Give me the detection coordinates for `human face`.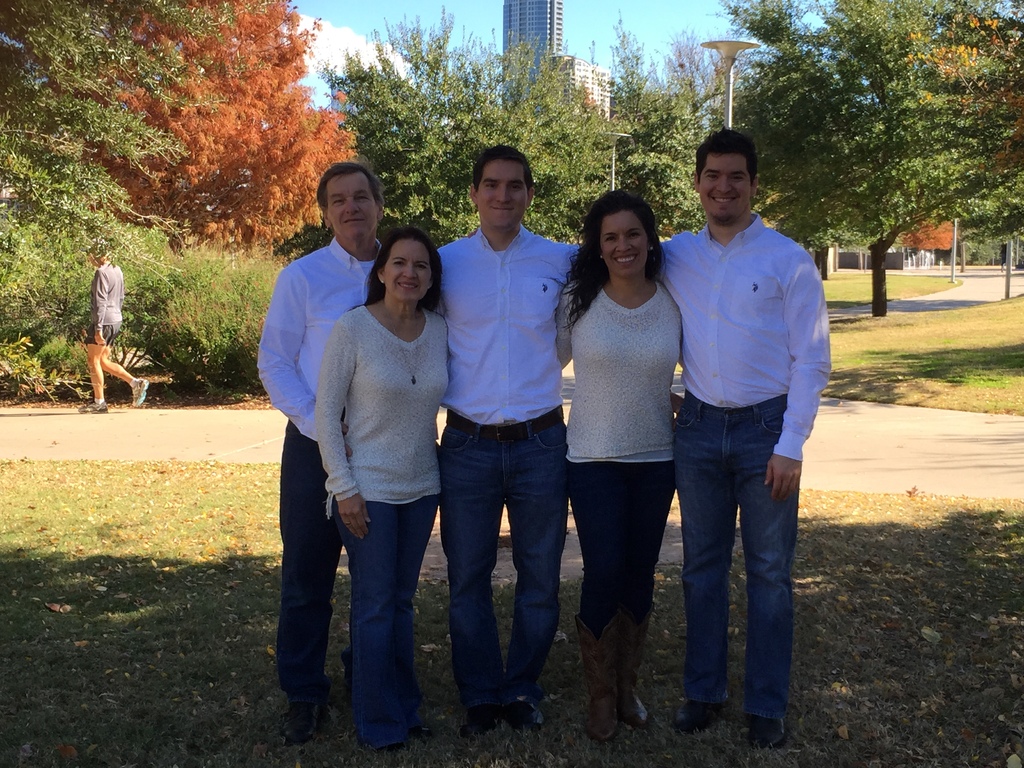
detection(393, 241, 435, 300).
